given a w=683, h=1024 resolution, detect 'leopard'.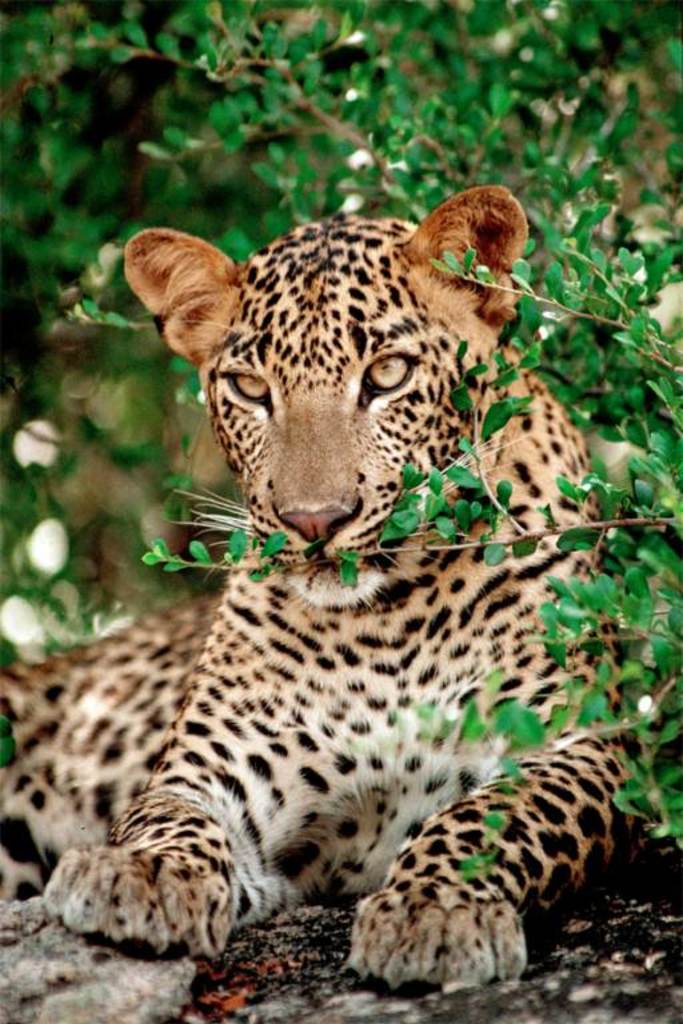
Rect(0, 188, 639, 993).
